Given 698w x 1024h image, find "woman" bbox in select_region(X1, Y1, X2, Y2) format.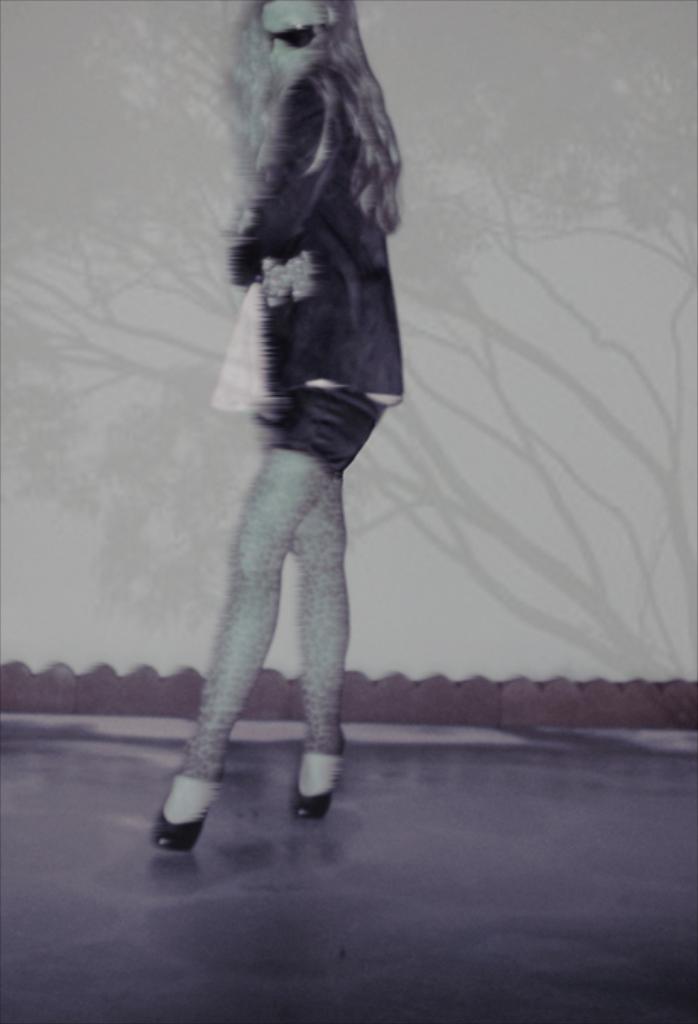
select_region(123, 7, 459, 843).
